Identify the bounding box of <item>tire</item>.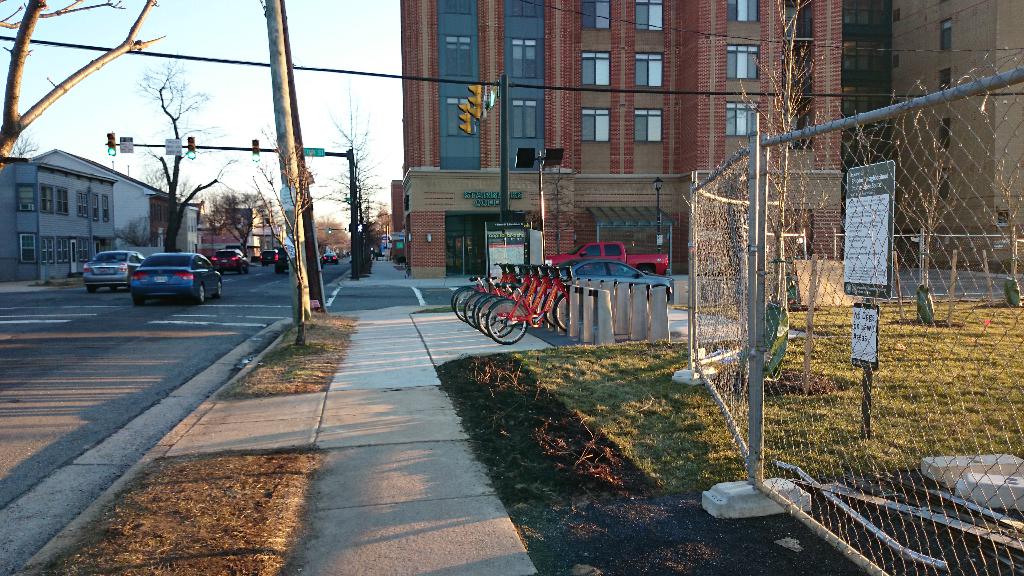
{"left": 557, "top": 291, "right": 575, "bottom": 335}.
